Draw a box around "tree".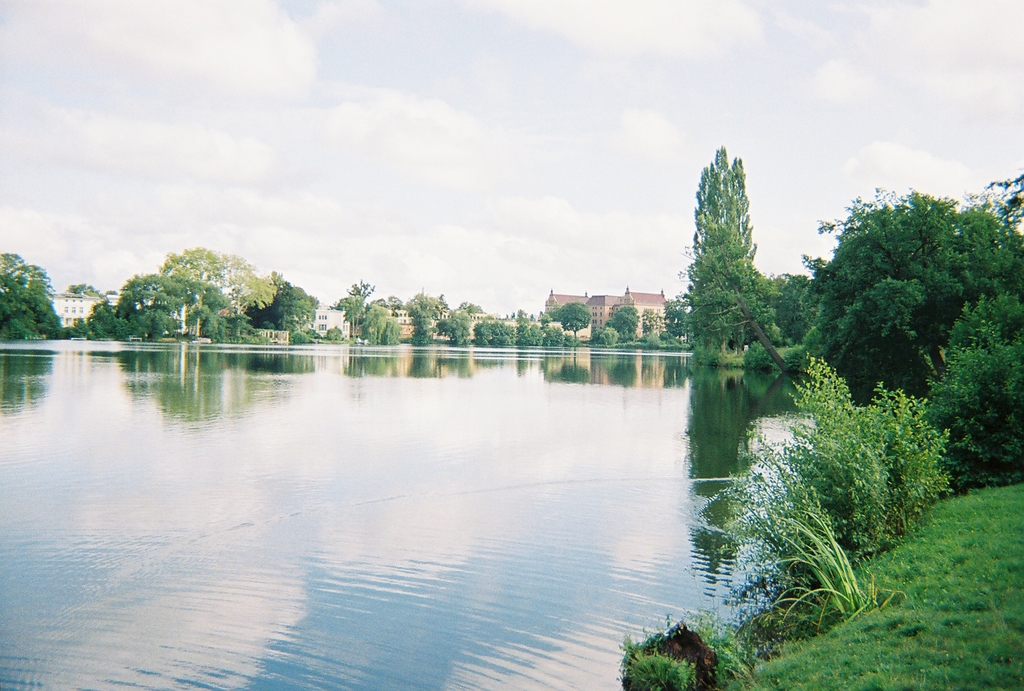
411,307,433,346.
